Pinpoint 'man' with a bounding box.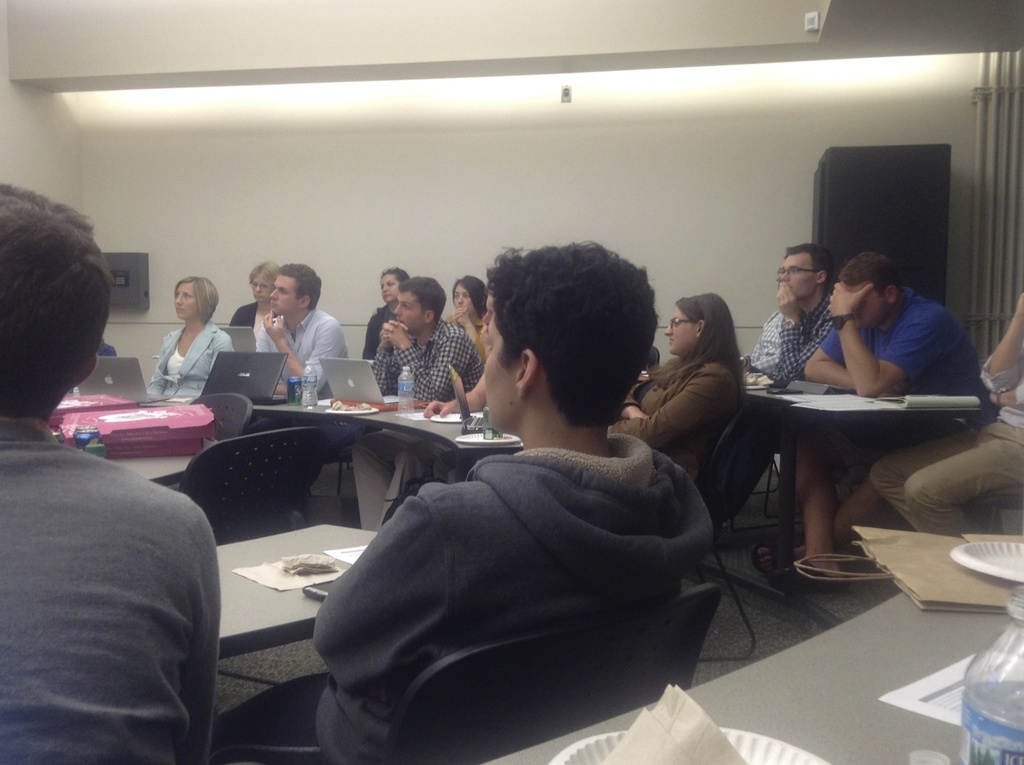
(200, 239, 718, 764).
